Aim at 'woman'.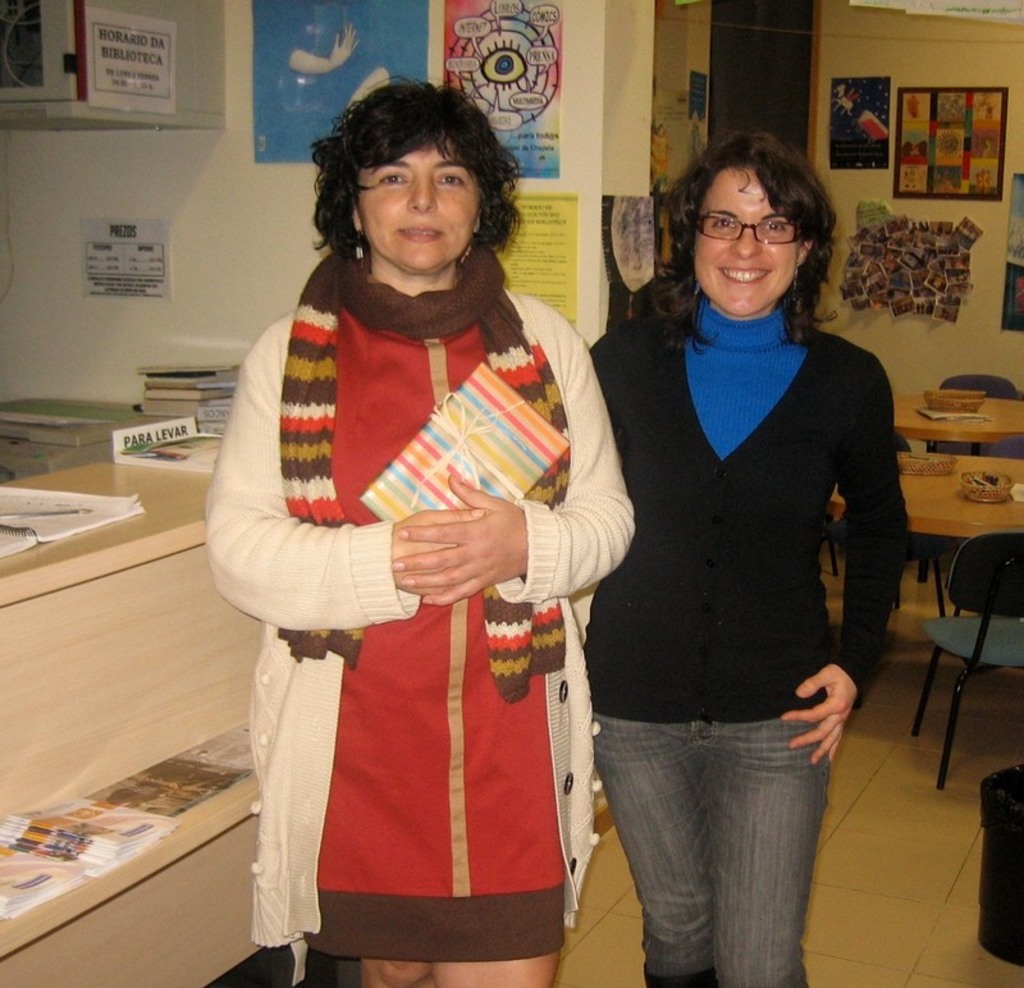
Aimed at bbox(212, 88, 608, 987).
